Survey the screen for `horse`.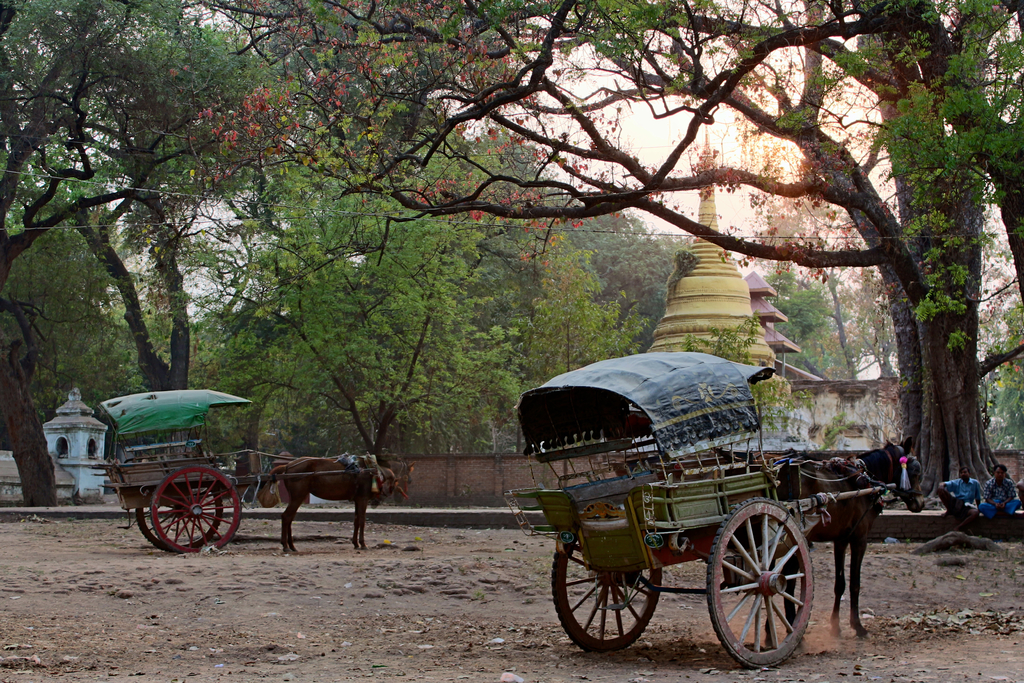
Survey found: 769/434/927/651.
